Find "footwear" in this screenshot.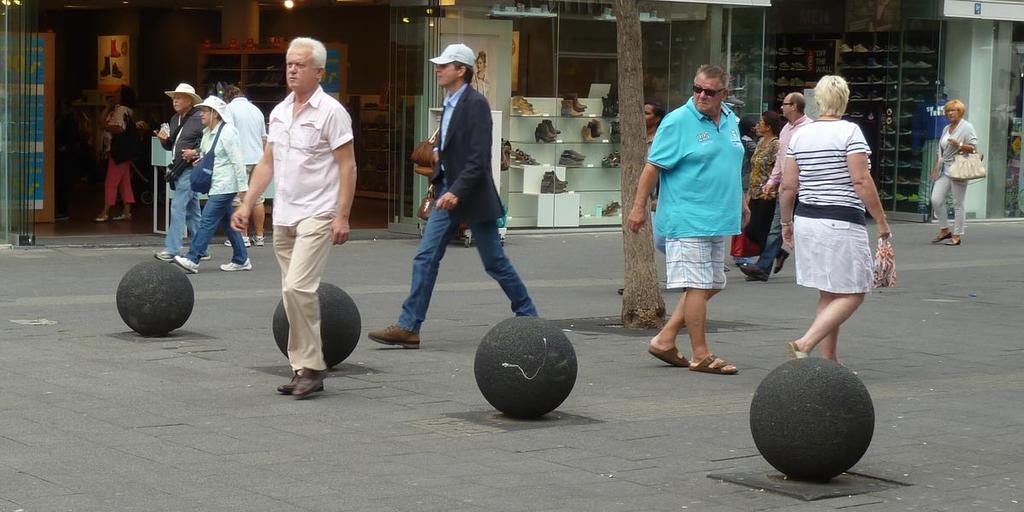
The bounding box for "footwear" is (x1=747, y1=276, x2=753, y2=282).
